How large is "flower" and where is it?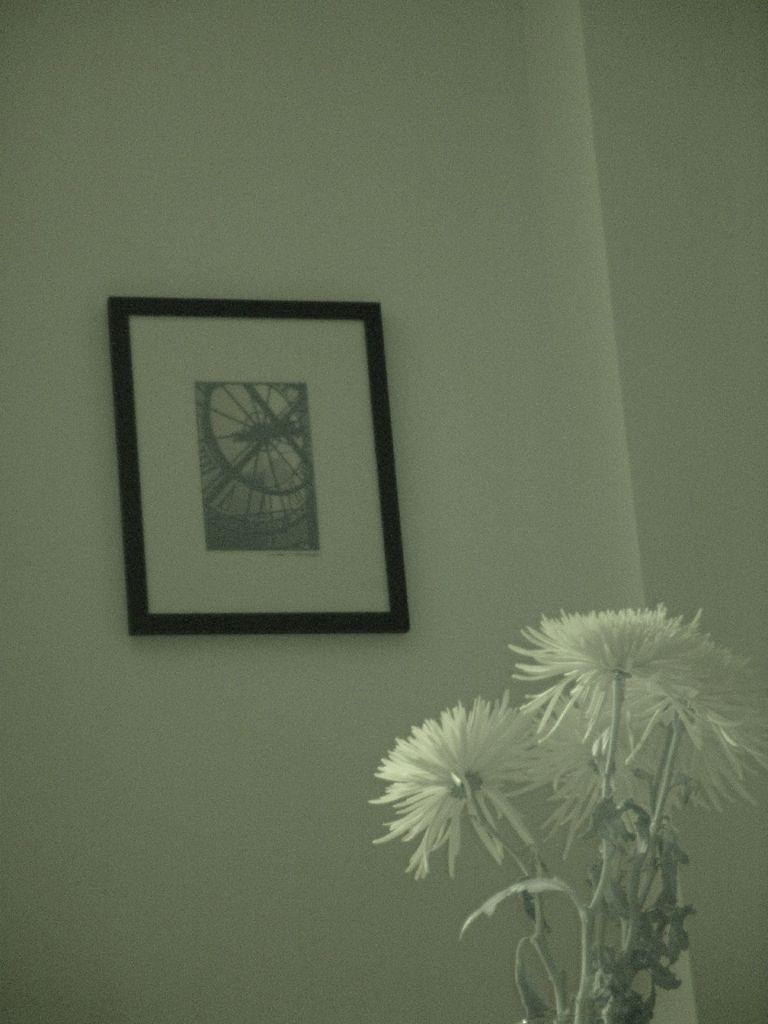
Bounding box: (364, 686, 536, 891).
